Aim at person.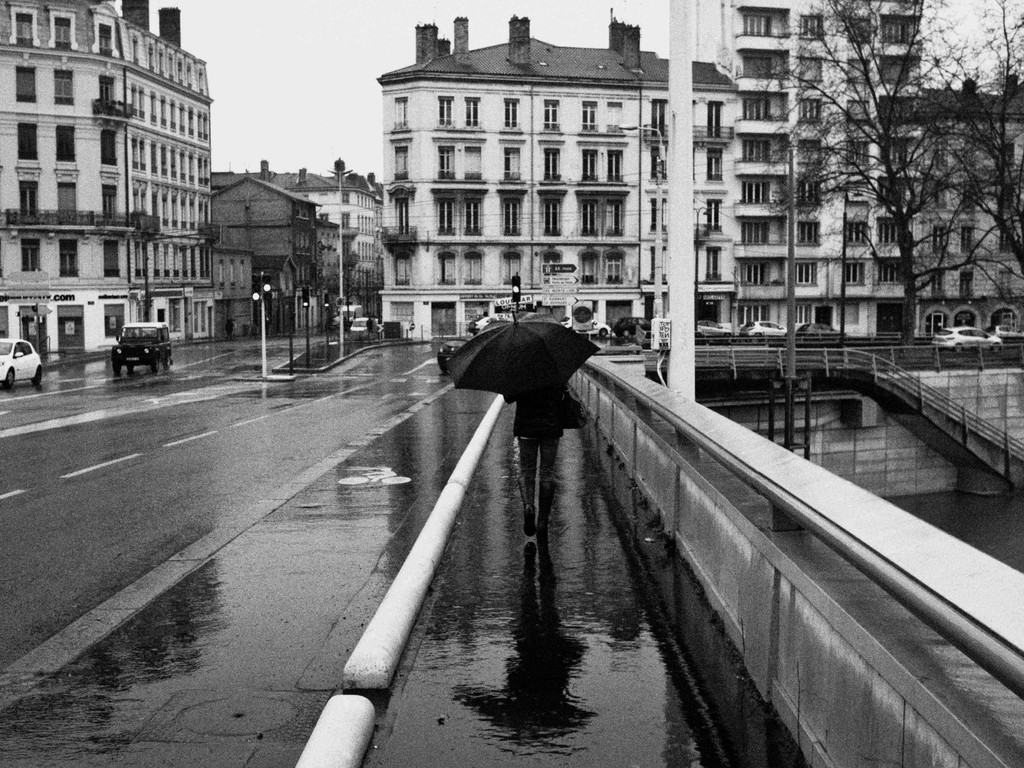
Aimed at left=502, top=375, right=593, bottom=538.
